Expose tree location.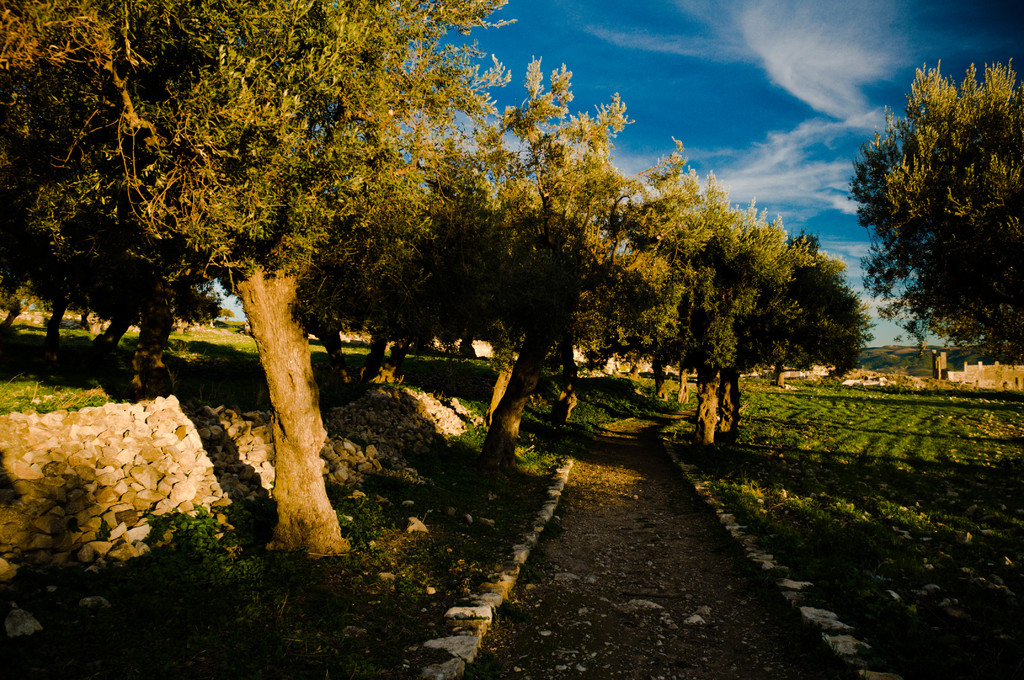
Exposed at bbox(849, 55, 1023, 361).
